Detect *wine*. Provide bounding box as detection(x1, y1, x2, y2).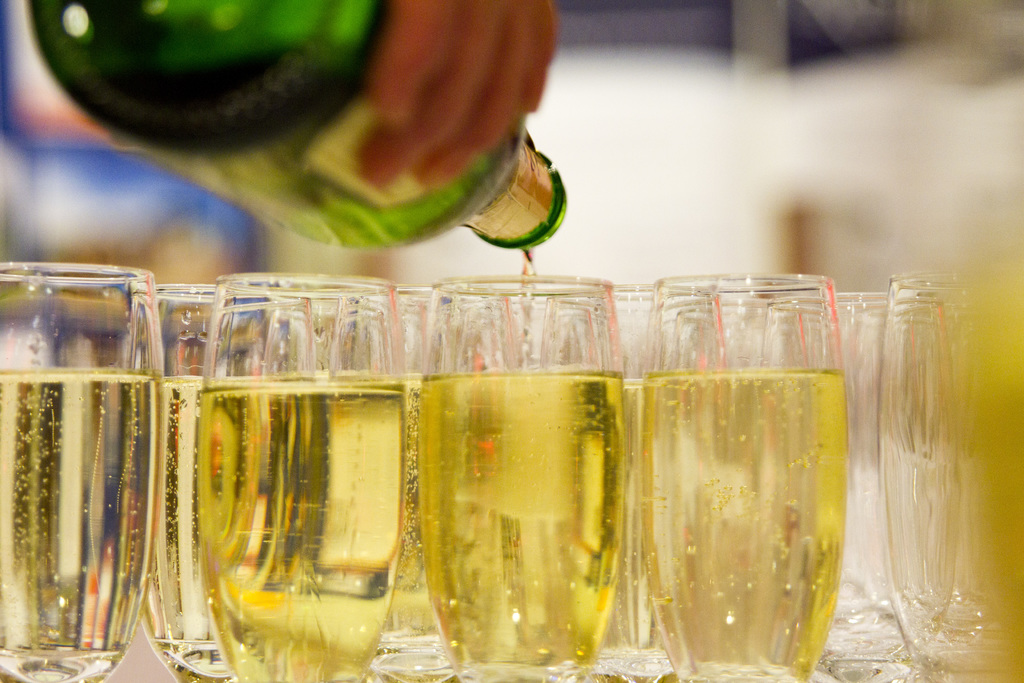
detection(0, 368, 162, 682).
